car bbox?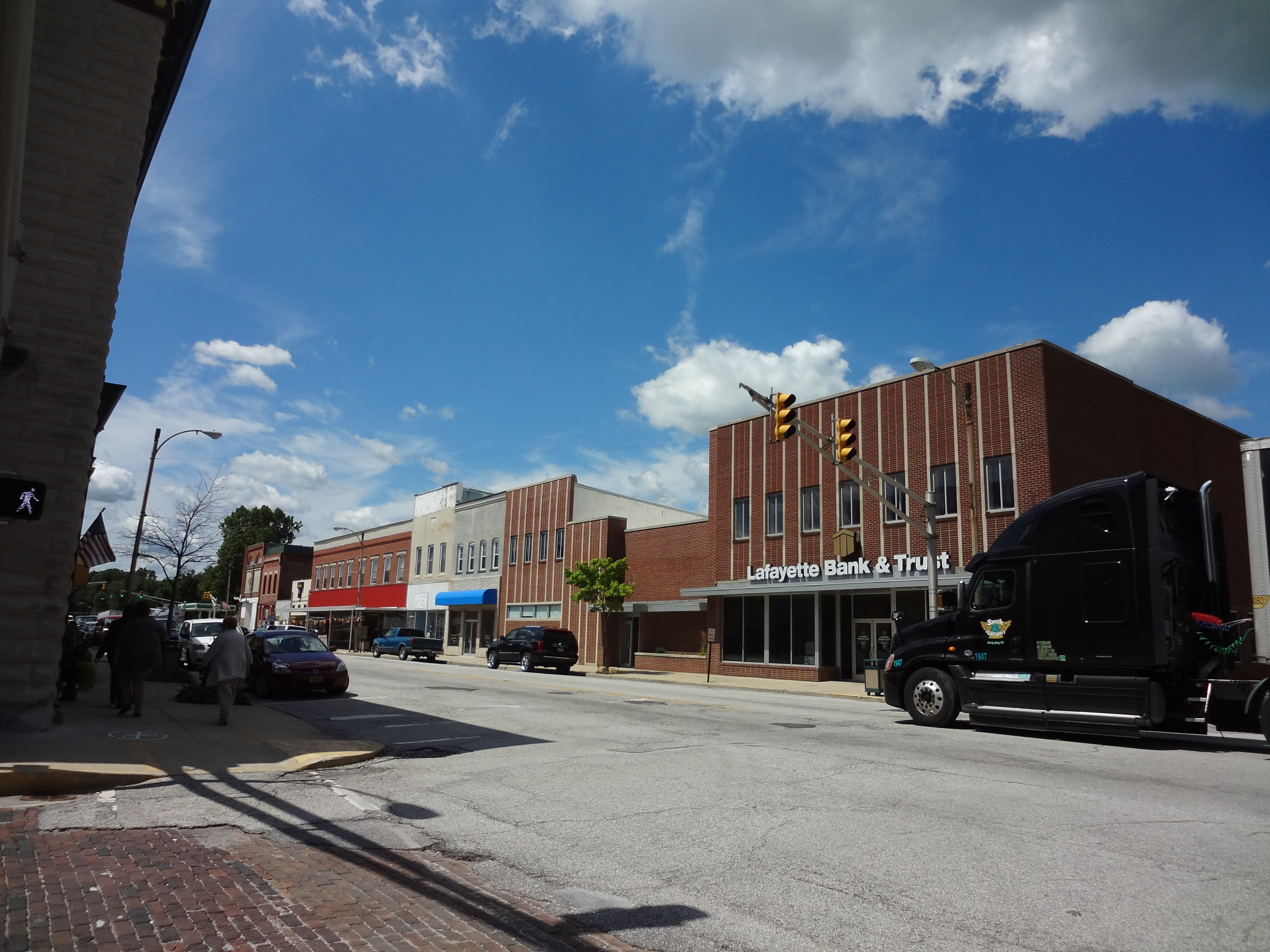
locate(66, 174, 96, 191)
